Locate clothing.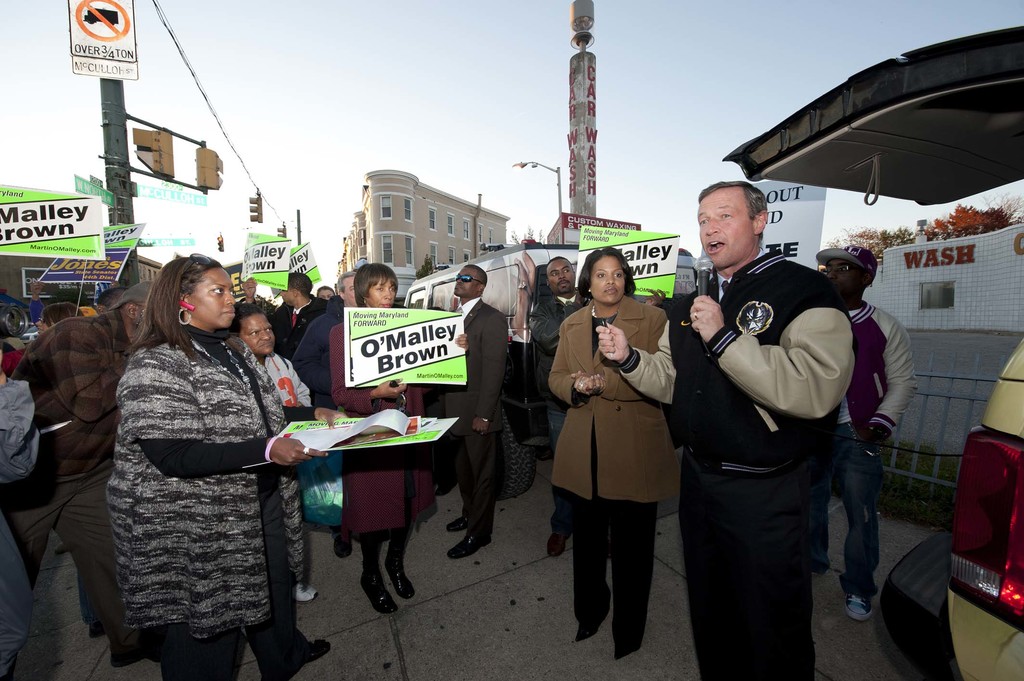
Bounding box: BBox(0, 385, 57, 666).
